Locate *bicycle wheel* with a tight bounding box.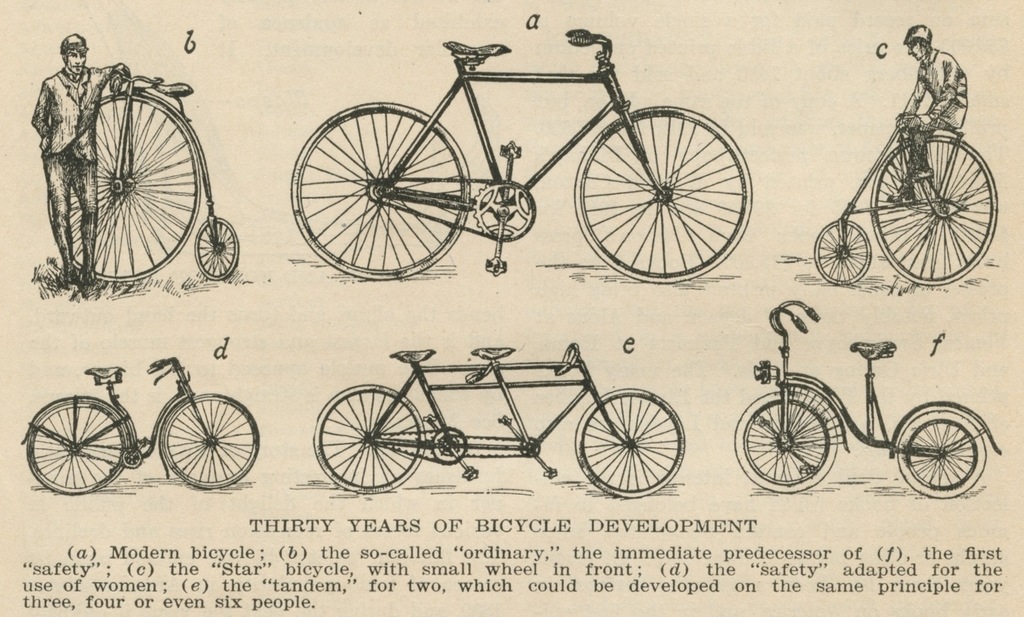
[x1=47, y1=88, x2=203, y2=282].
